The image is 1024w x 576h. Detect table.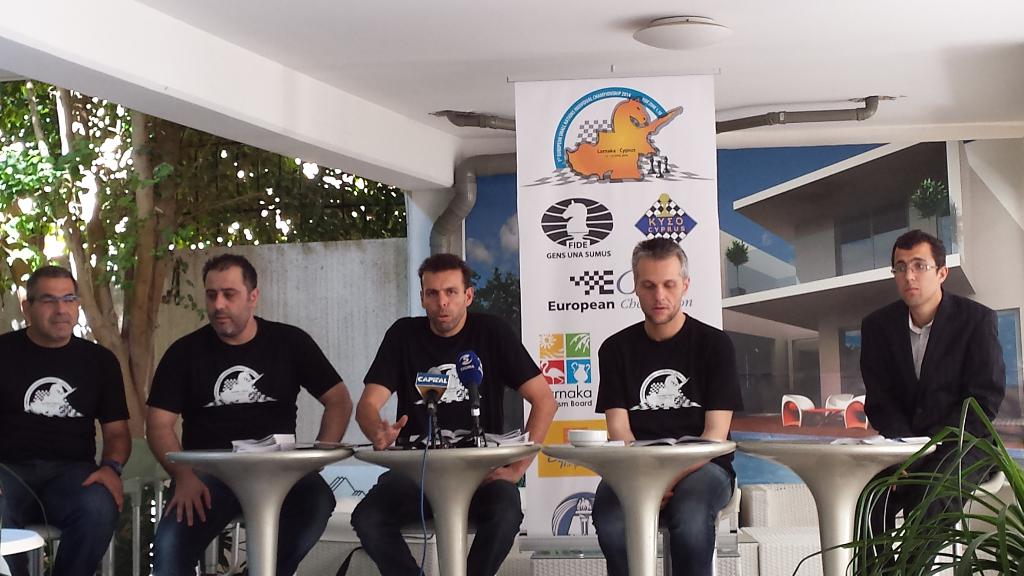
Detection: {"left": 740, "top": 442, "right": 925, "bottom": 575}.
